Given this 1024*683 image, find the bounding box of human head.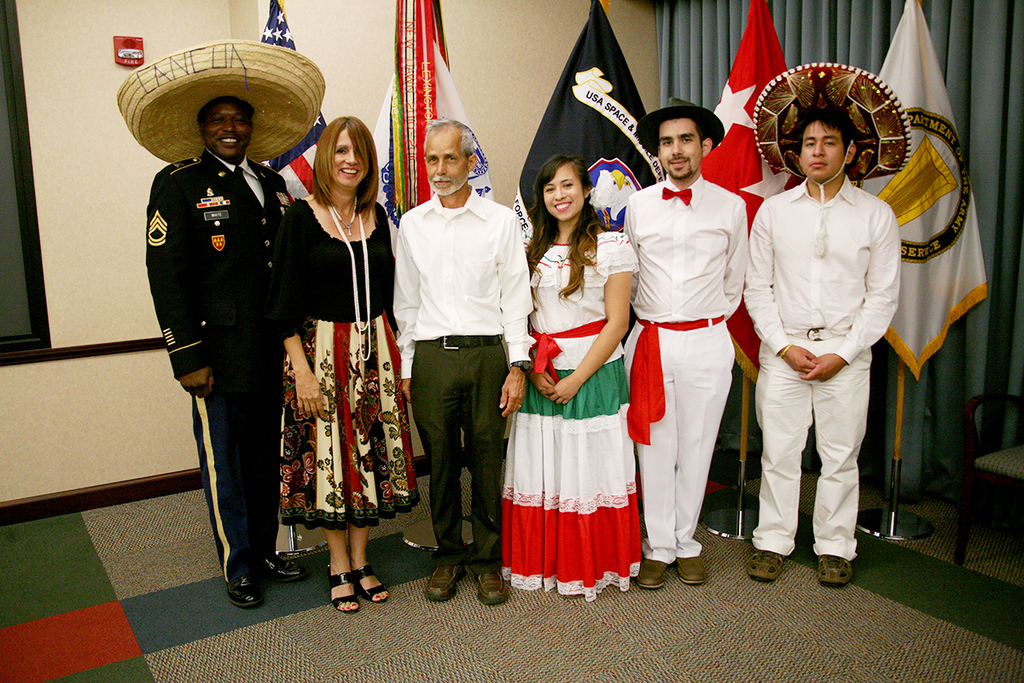
<region>534, 157, 589, 222</region>.
